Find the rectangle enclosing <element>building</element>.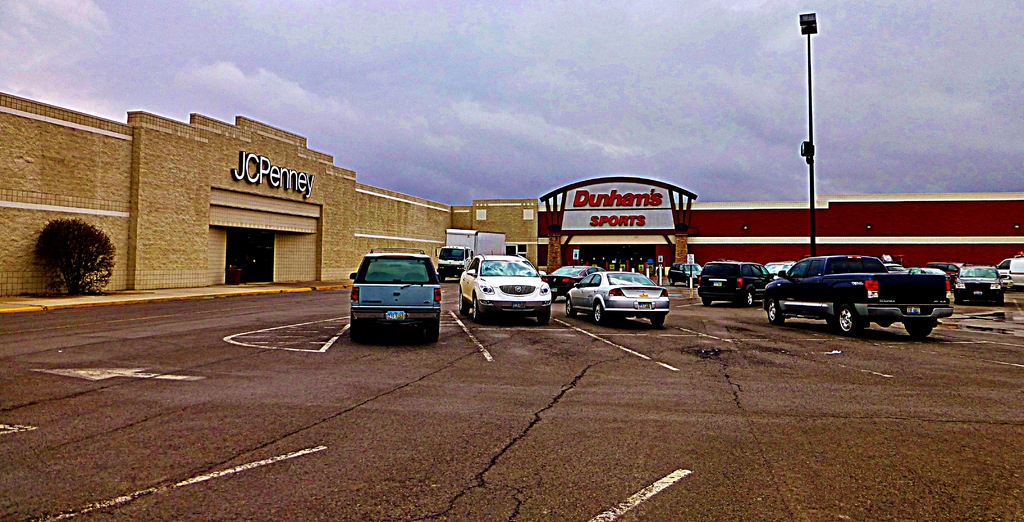
(x1=0, y1=89, x2=539, y2=299).
